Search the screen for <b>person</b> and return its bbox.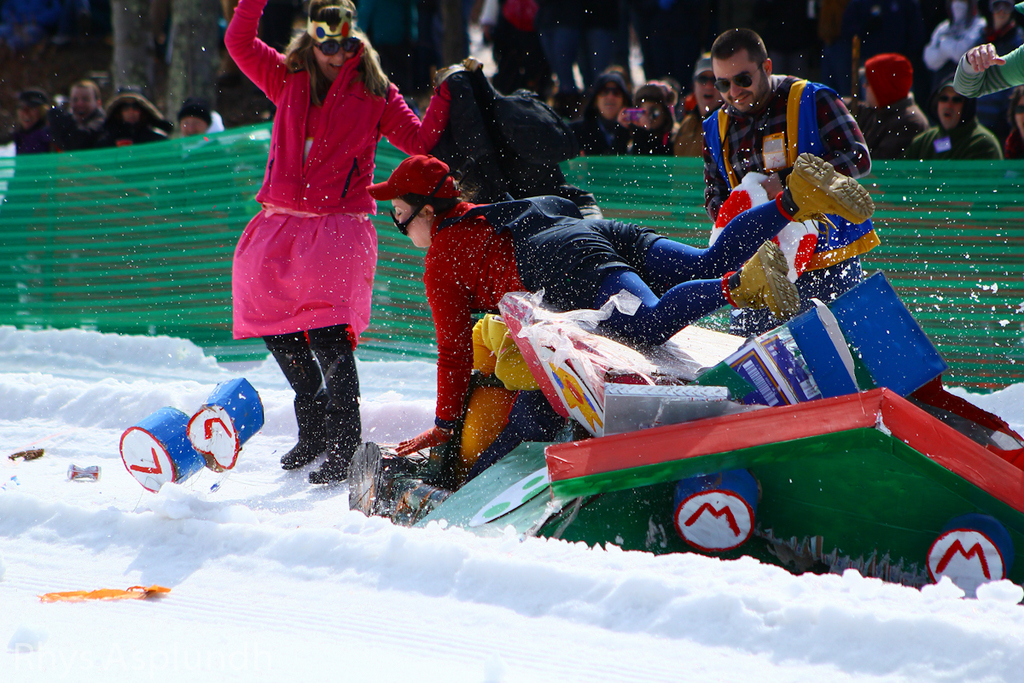
Found: detection(176, 97, 223, 138).
